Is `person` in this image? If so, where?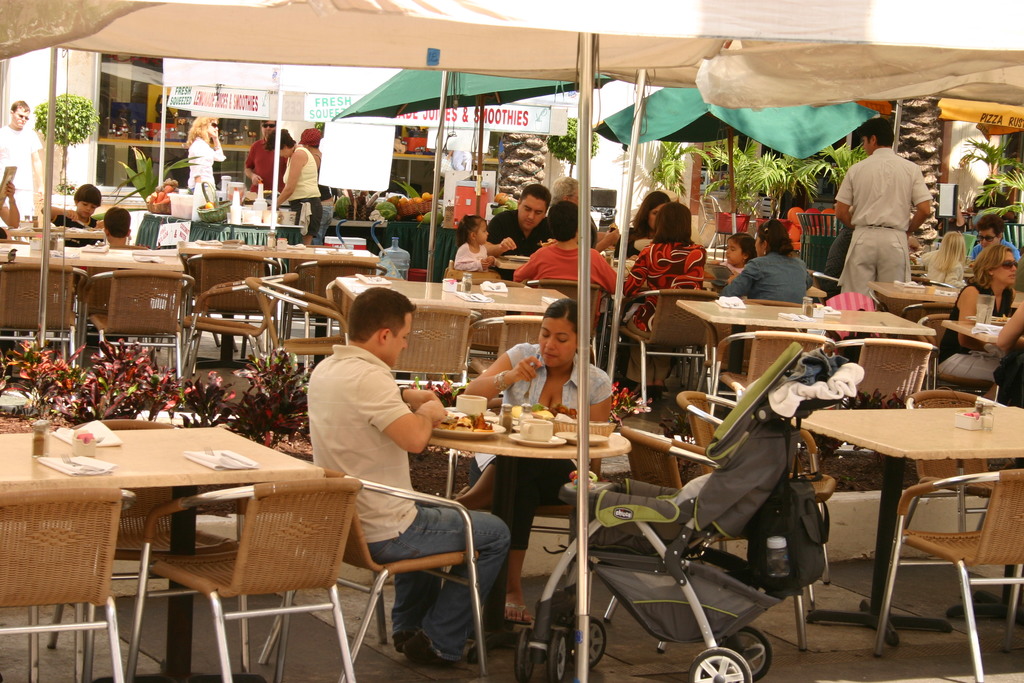
Yes, at crop(969, 176, 1010, 226).
